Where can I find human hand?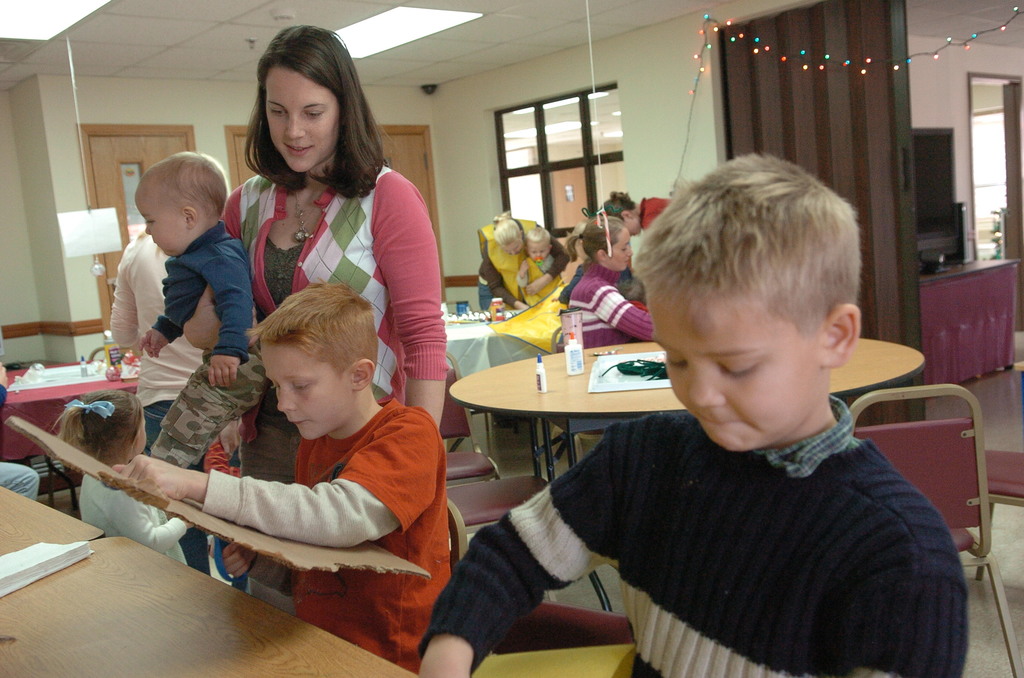
You can find it at crop(138, 328, 170, 360).
